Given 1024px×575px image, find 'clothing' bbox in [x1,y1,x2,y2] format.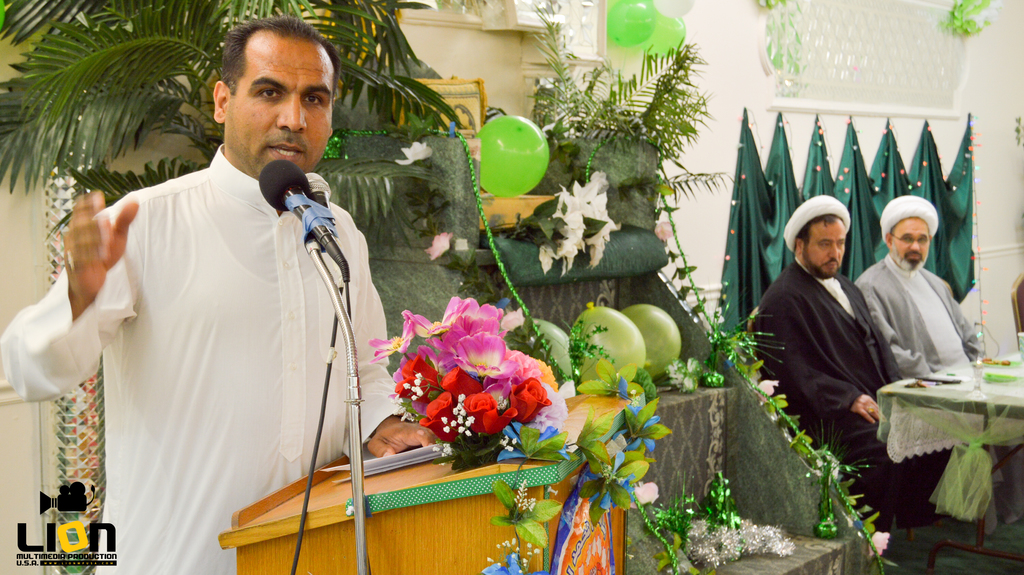
[755,263,945,496].
